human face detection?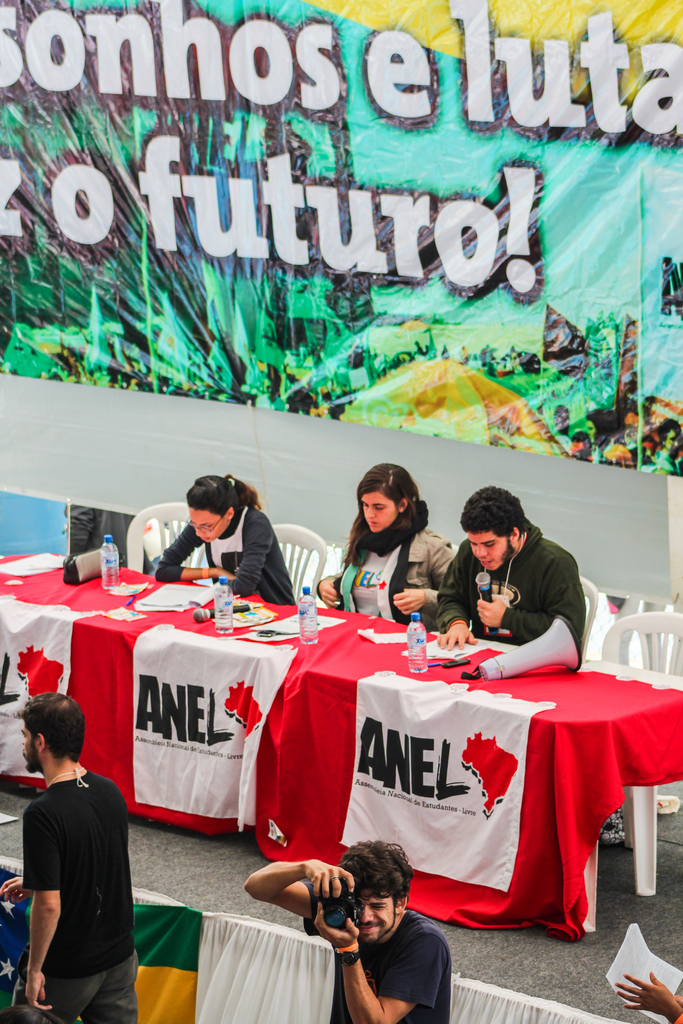
{"x1": 22, "y1": 723, "x2": 36, "y2": 770}
